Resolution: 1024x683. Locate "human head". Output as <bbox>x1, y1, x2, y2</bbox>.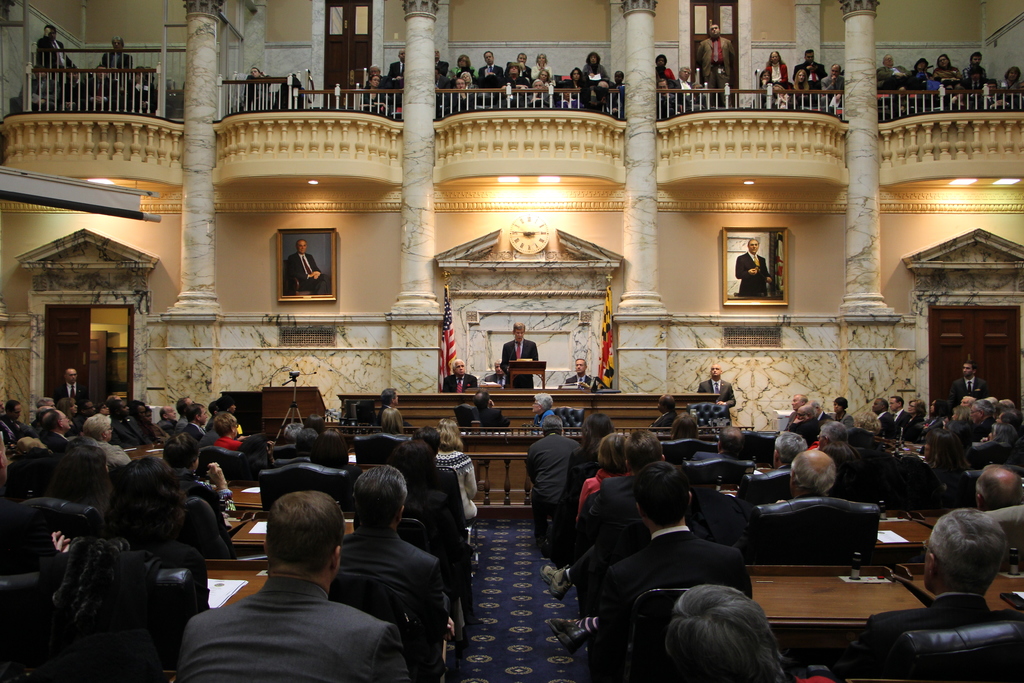
<bbox>928, 398, 950, 414</bbox>.
